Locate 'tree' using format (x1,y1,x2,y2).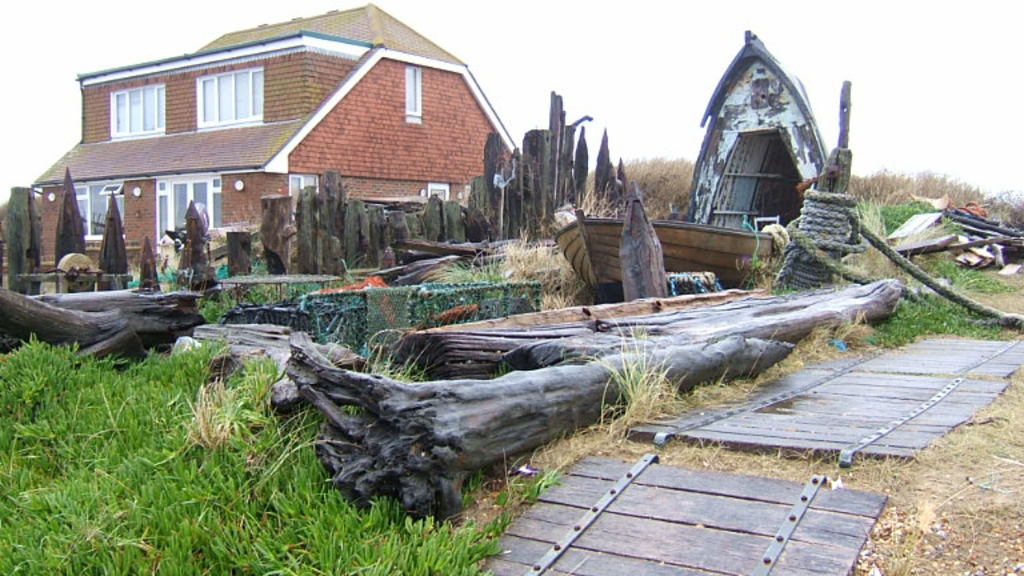
(129,227,168,293).
